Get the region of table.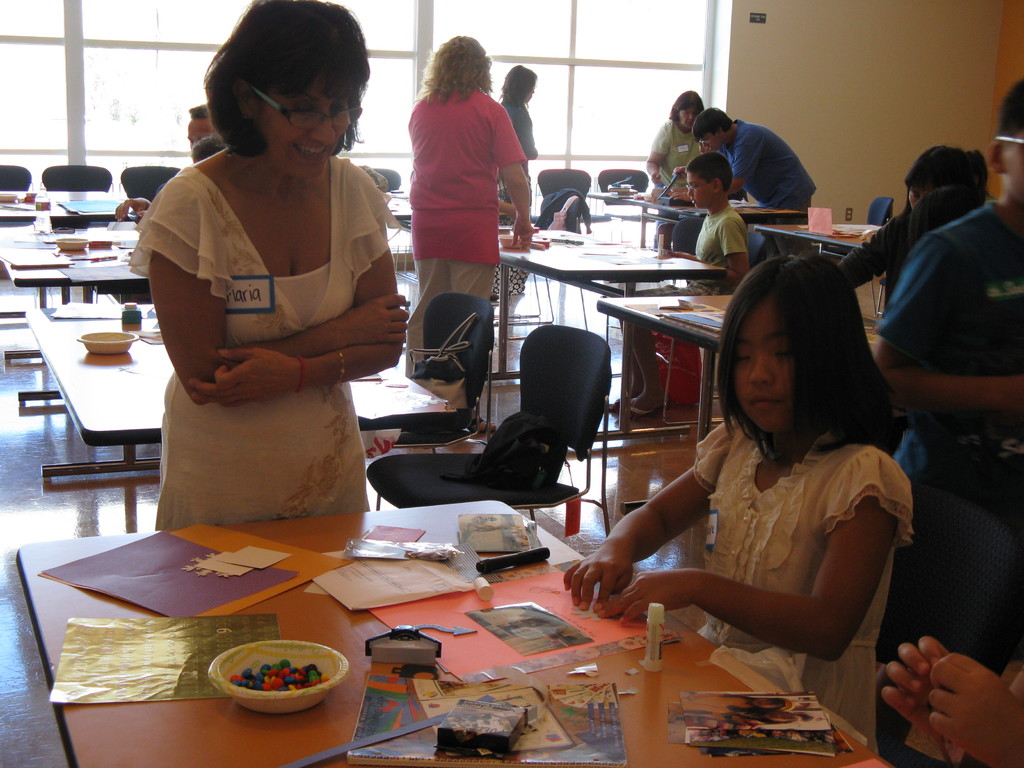
<bbox>0, 191, 130, 219</bbox>.
